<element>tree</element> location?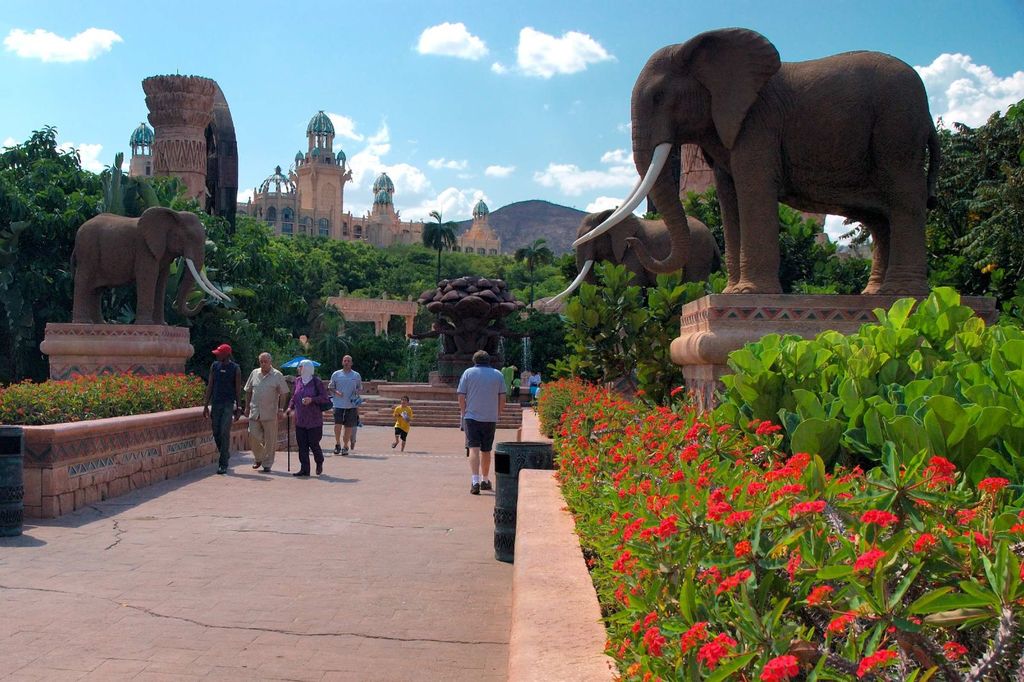
{"x1": 512, "y1": 237, "x2": 557, "y2": 309}
